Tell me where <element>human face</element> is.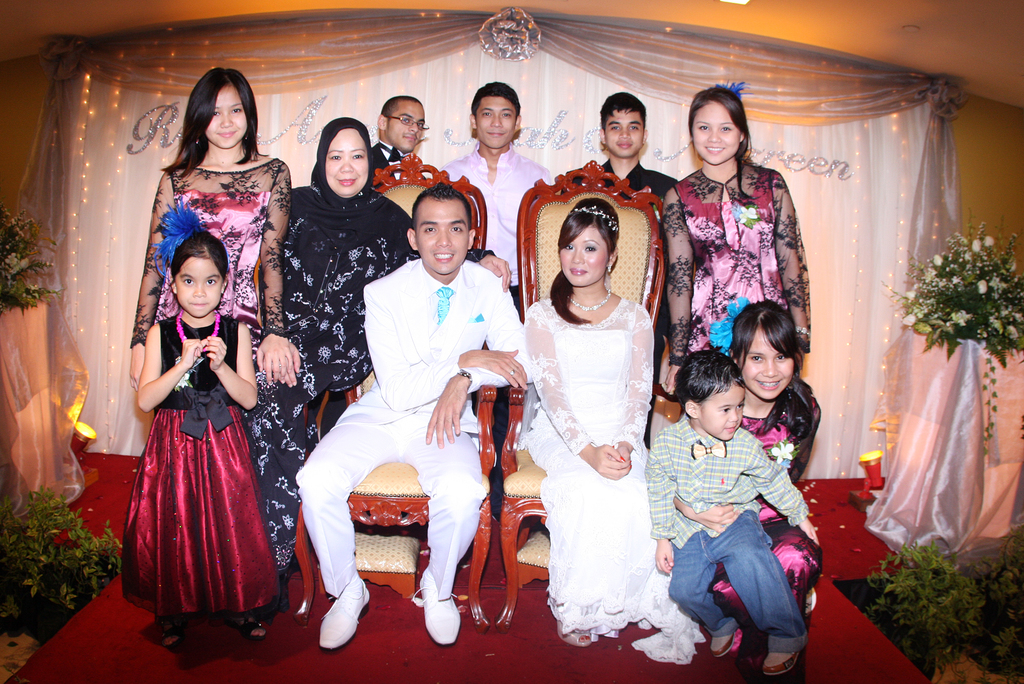
<element>human face</element> is at 692:103:742:165.
